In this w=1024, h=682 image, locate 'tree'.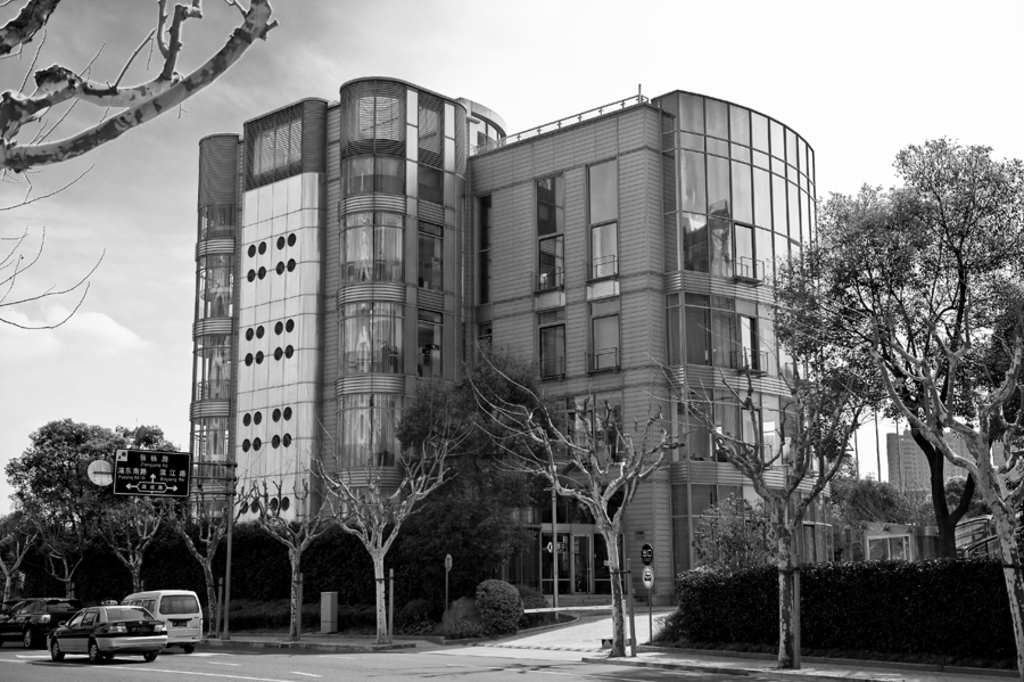
Bounding box: (308, 395, 482, 646).
